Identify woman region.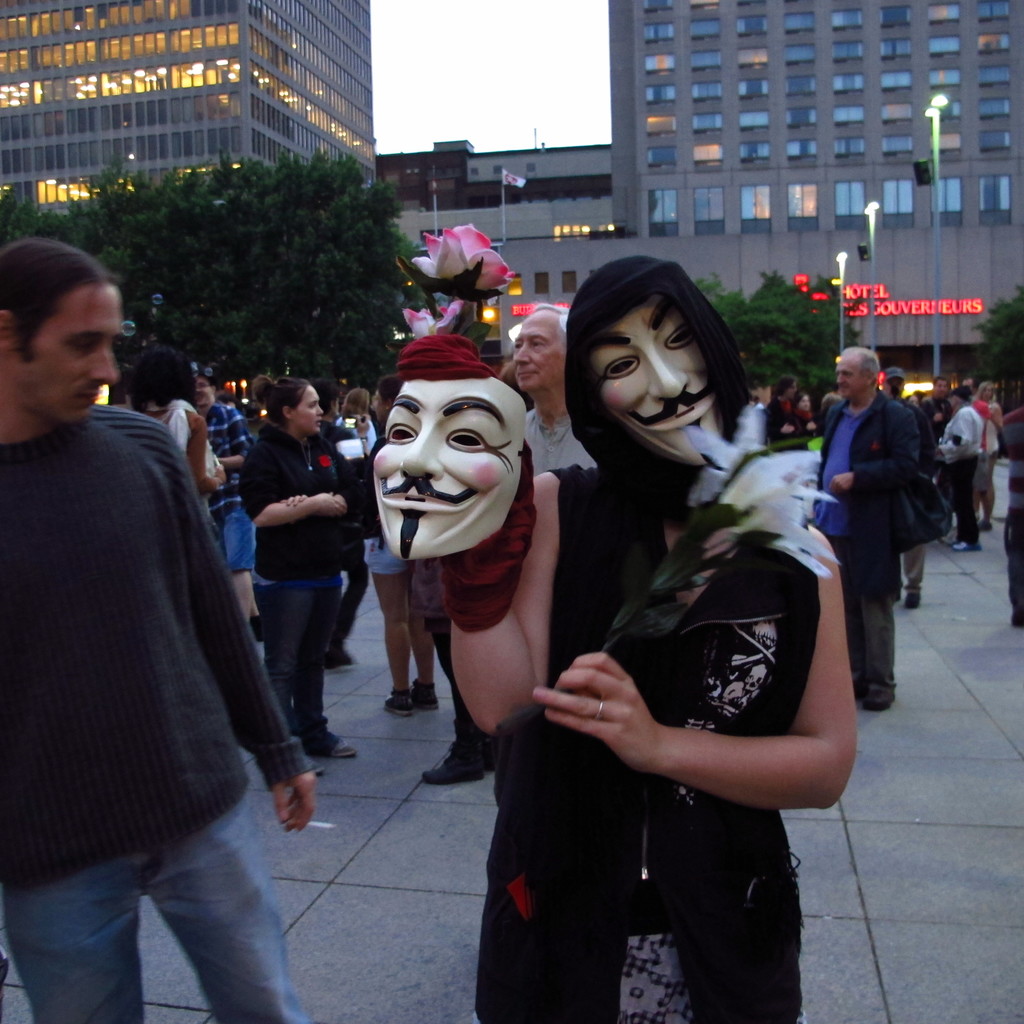
Region: 767, 376, 810, 433.
